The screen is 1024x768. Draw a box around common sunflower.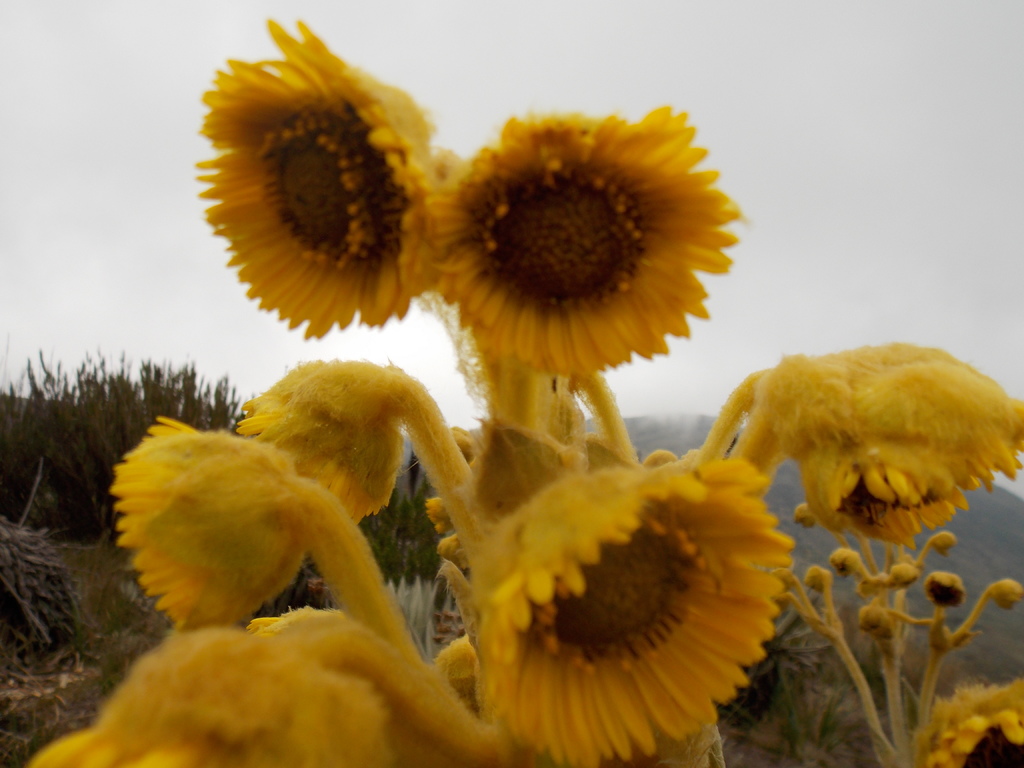
199,22,458,340.
